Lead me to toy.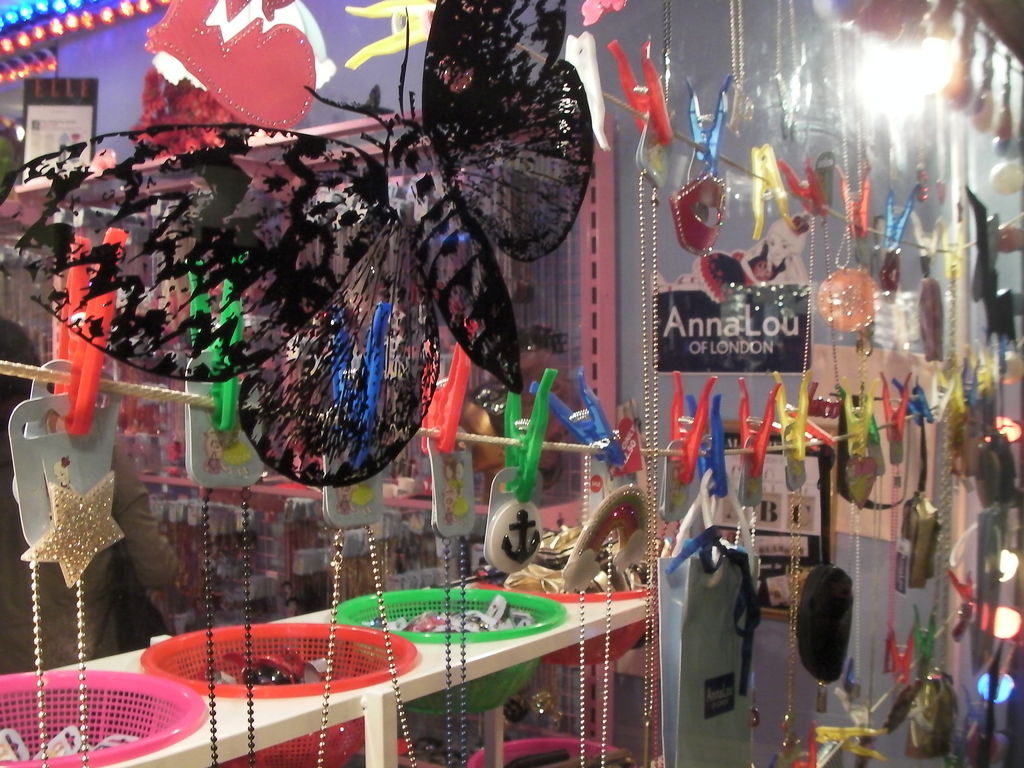
Lead to left=475, top=520, right=656, bottom=596.
